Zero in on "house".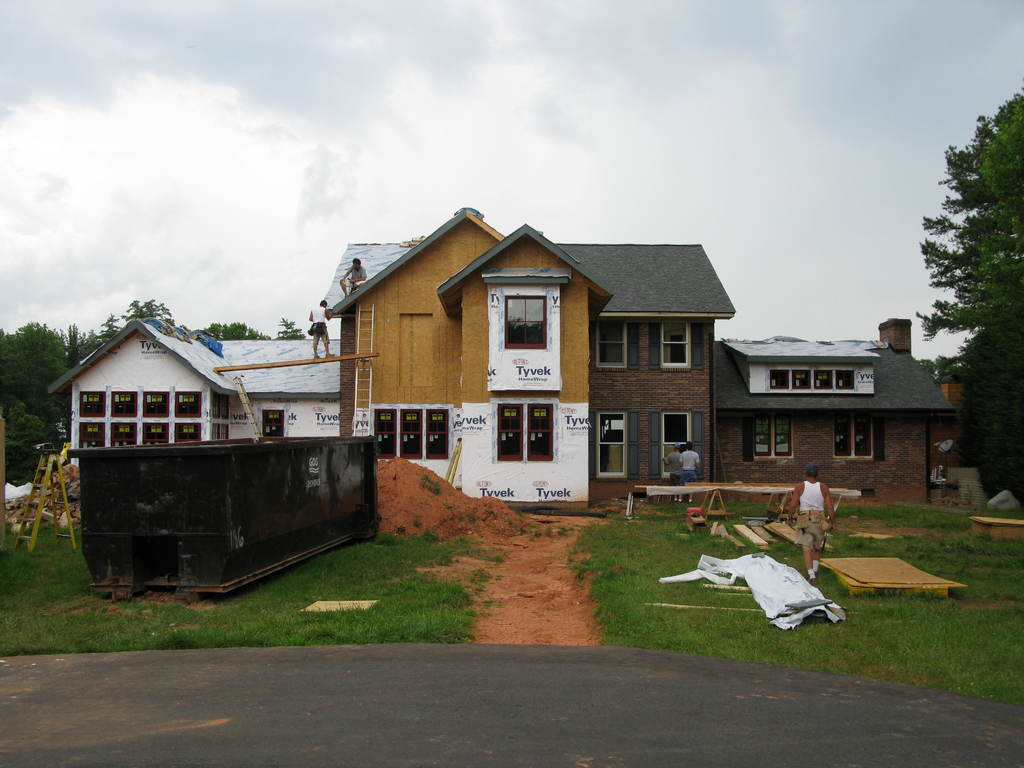
Zeroed in: <region>47, 316, 342, 465</region>.
